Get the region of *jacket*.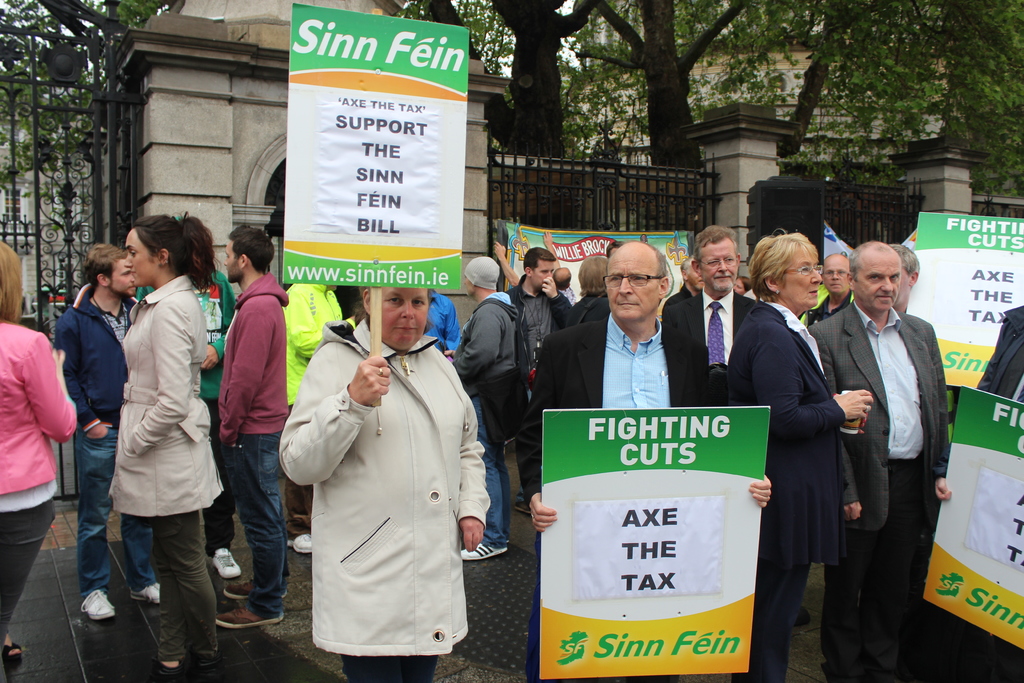
x1=259 y1=245 x2=493 y2=665.
